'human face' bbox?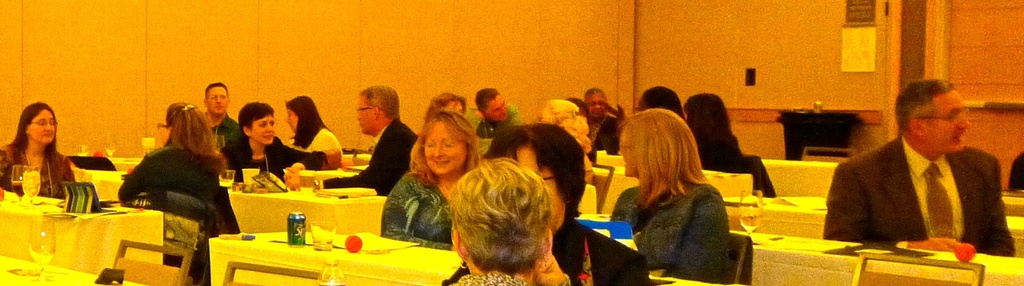
BBox(356, 97, 374, 132)
